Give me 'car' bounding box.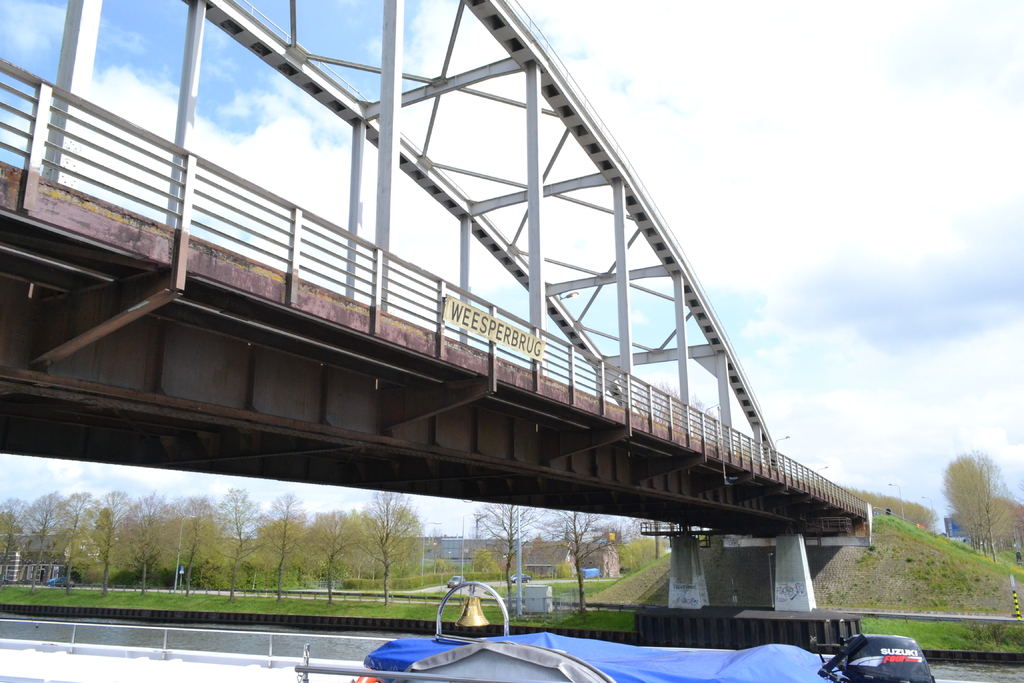
<region>450, 576, 468, 591</region>.
